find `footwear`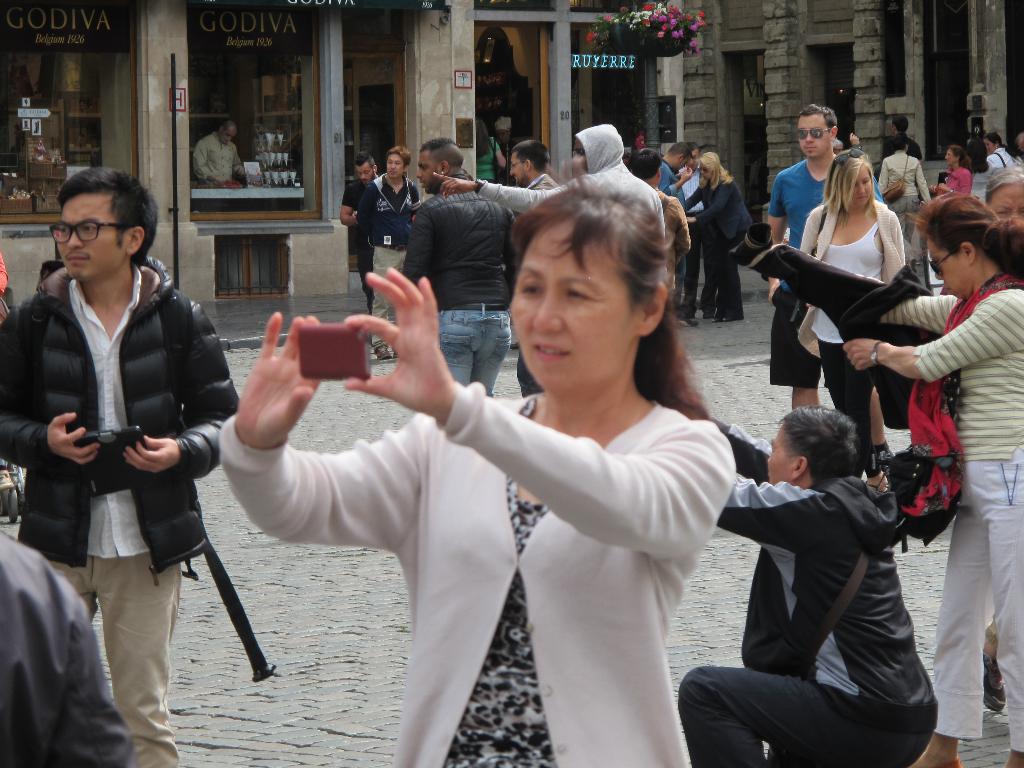
bbox(375, 345, 392, 361)
